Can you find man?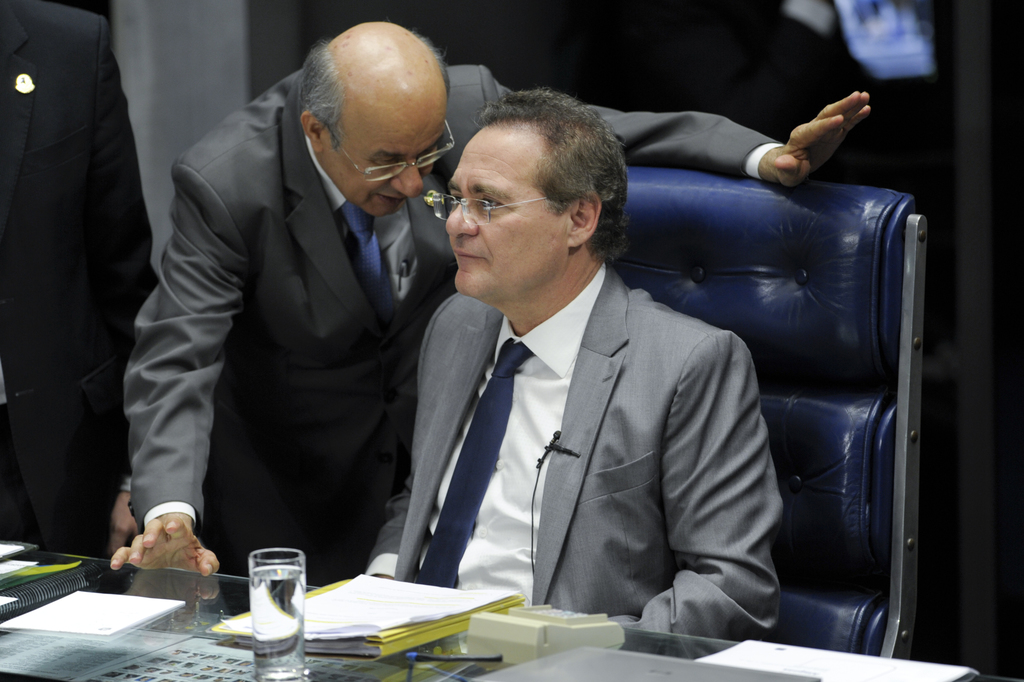
Yes, bounding box: (108, 19, 874, 602).
